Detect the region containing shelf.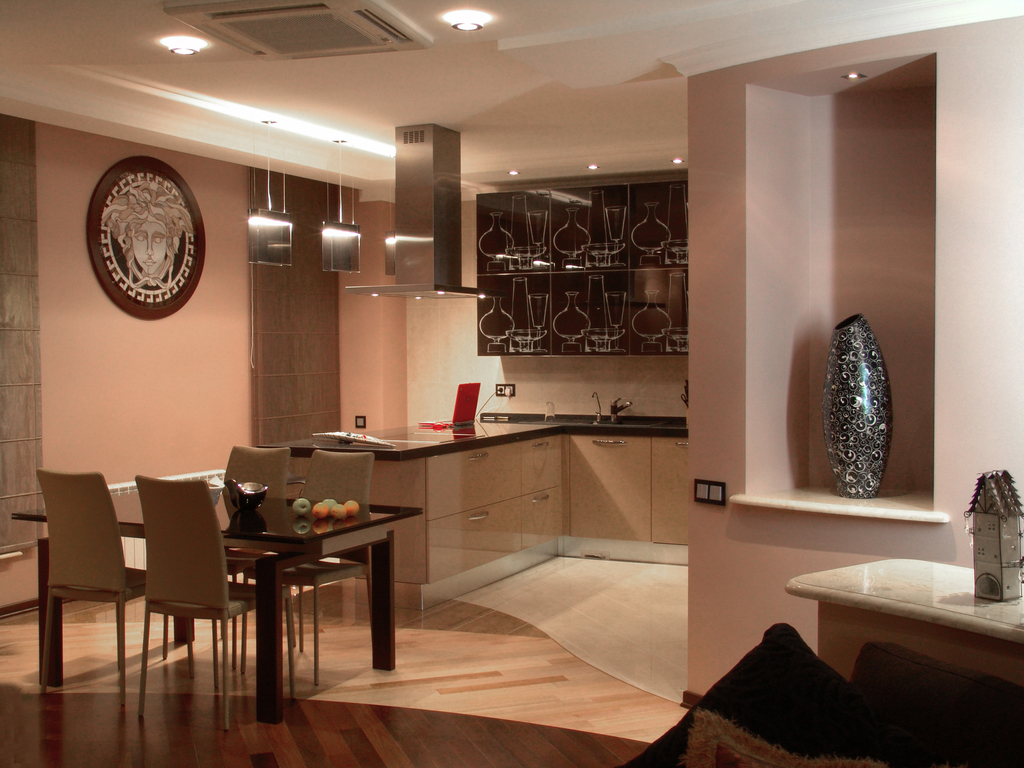
(477, 191, 551, 274).
